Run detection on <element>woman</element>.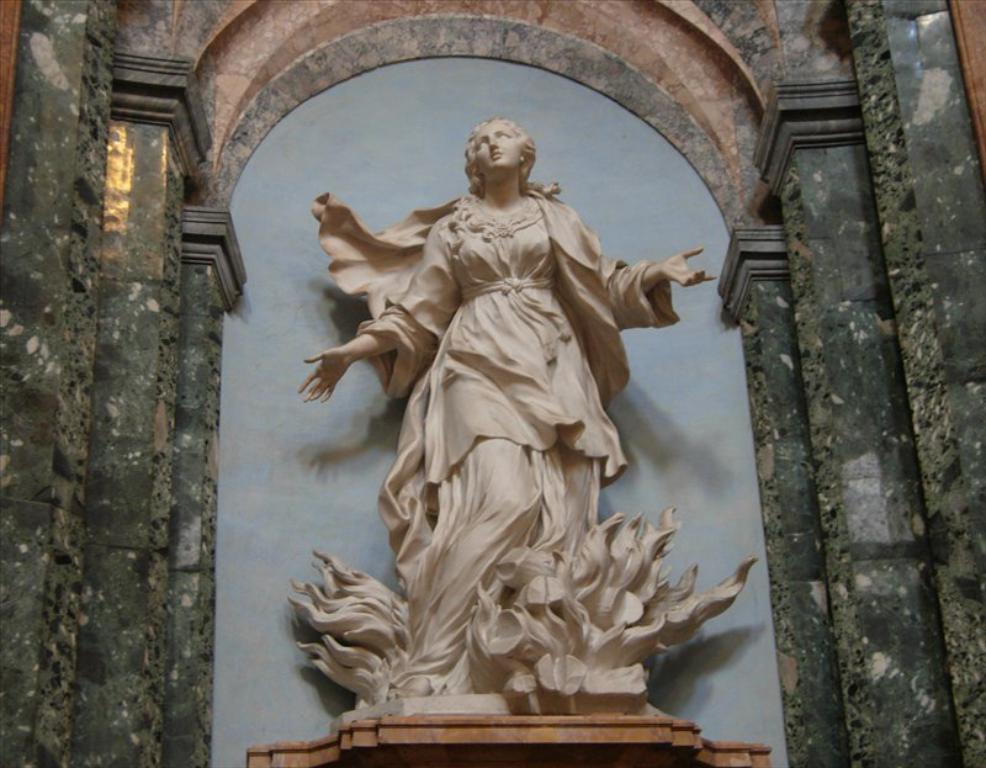
Result: x1=260, y1=100, x2=760, y2=710.
